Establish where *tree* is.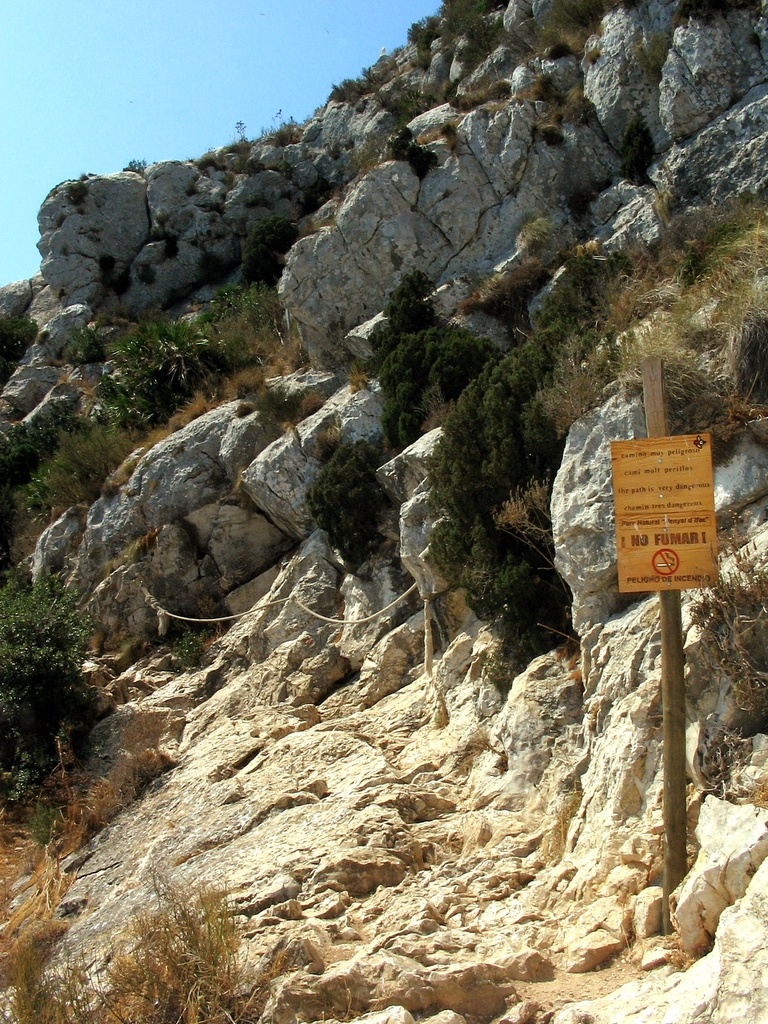
Established at 11/281/270/508.
